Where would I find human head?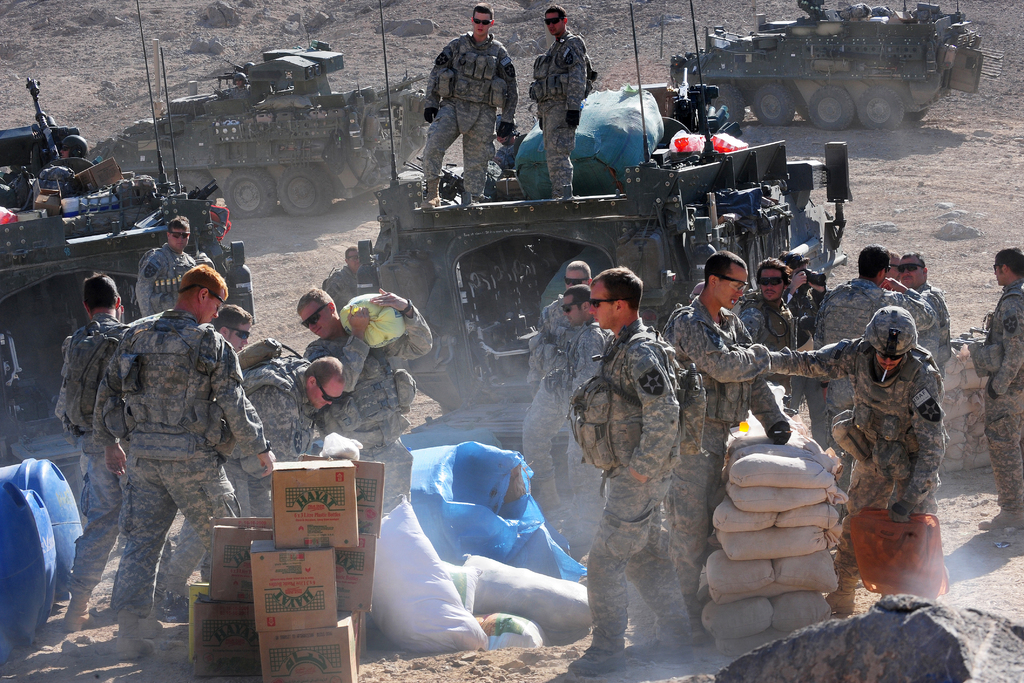
At rect(992, 243, 1023, 284).
